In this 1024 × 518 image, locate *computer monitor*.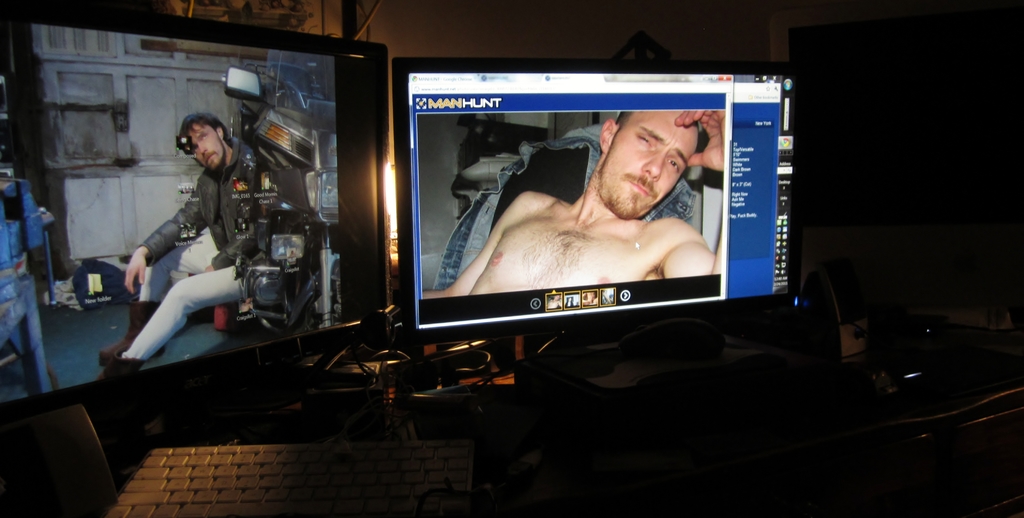
Bounding box: box(371, 50, 813, 373).
